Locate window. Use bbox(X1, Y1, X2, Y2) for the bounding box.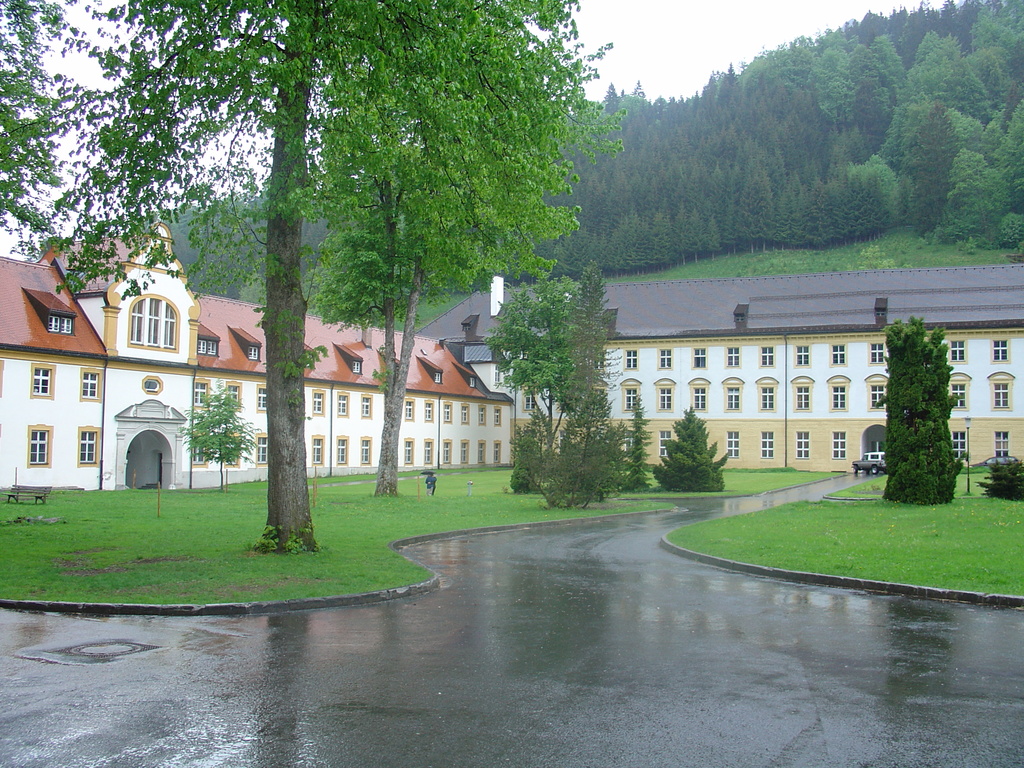
bbox(350, 360, 362, 376).
